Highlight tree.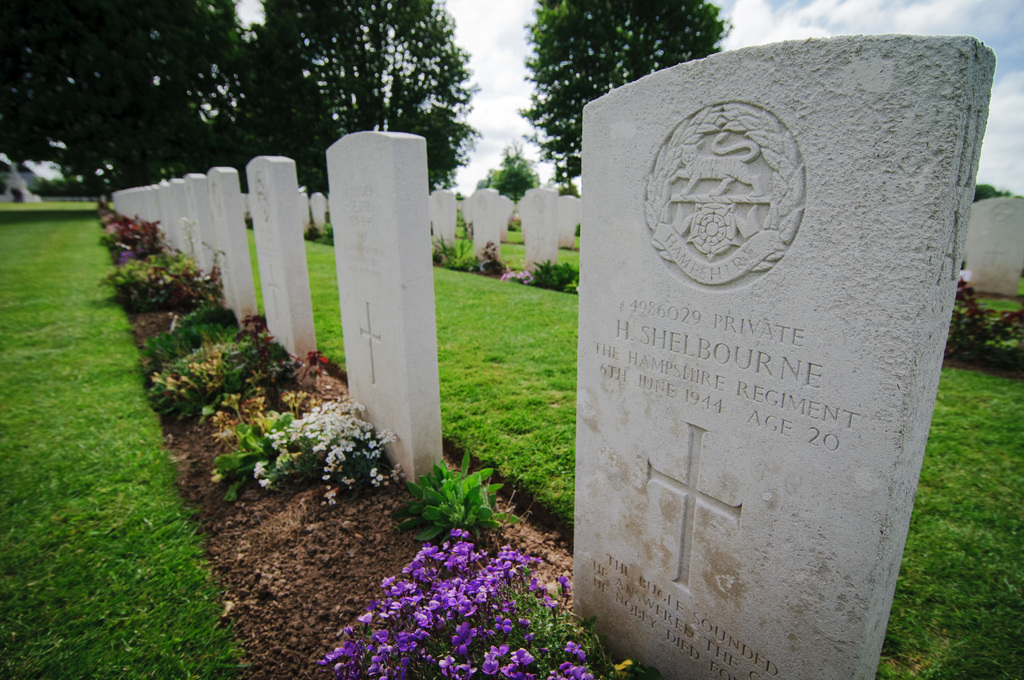
Highlighted region: [513, 0, 732, 208].
